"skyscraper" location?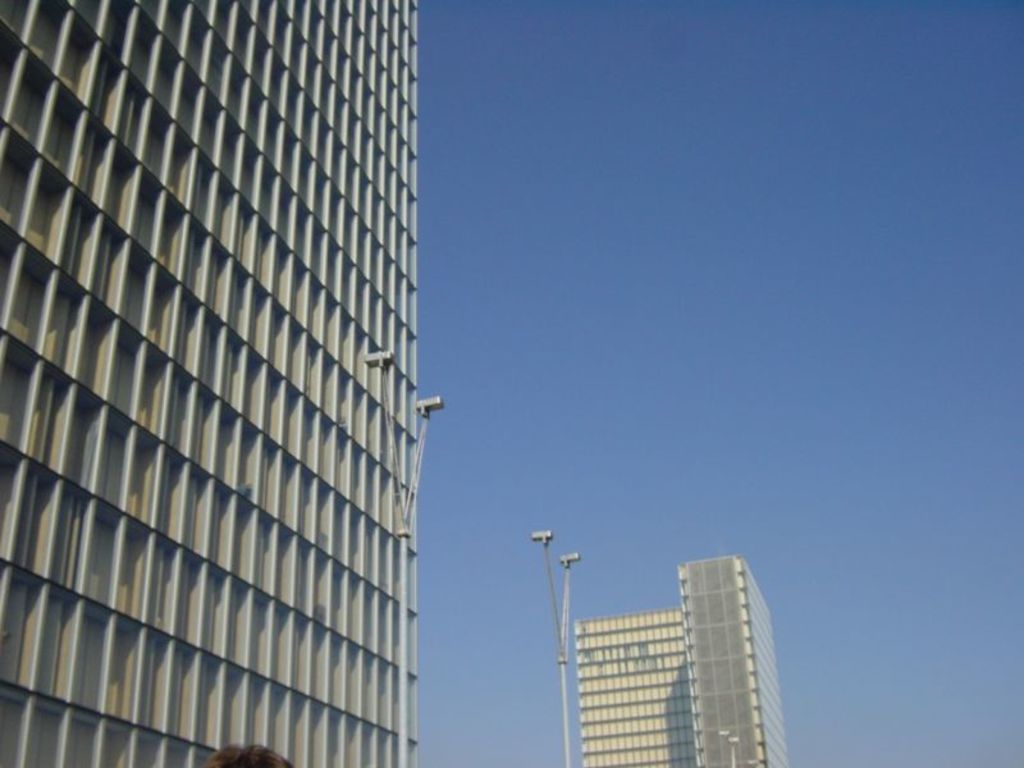
box(3, 10, 465, 767)
